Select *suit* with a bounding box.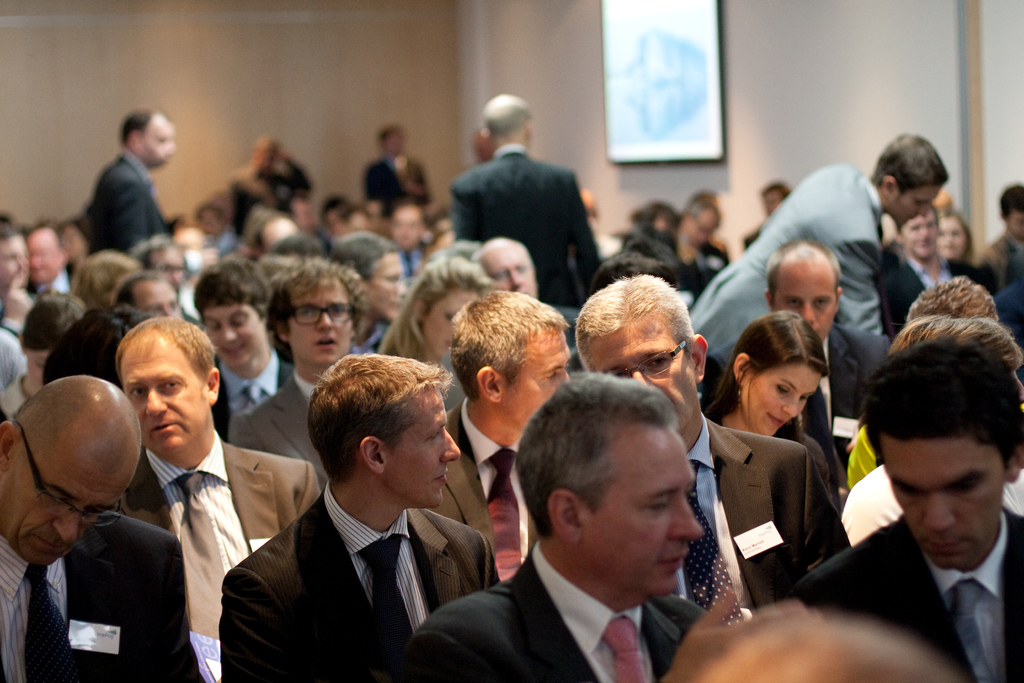
BBox(877, 252, 986, 341).
